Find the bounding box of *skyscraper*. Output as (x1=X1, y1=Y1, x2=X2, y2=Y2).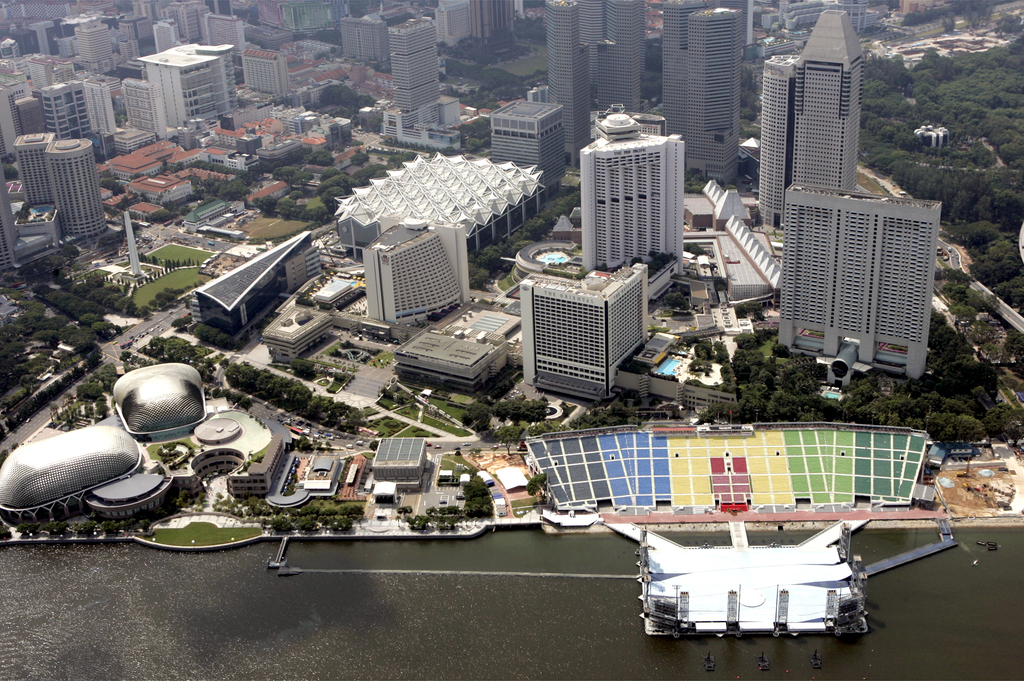
(x1=360, y1=216, x2=460, y2=325).
